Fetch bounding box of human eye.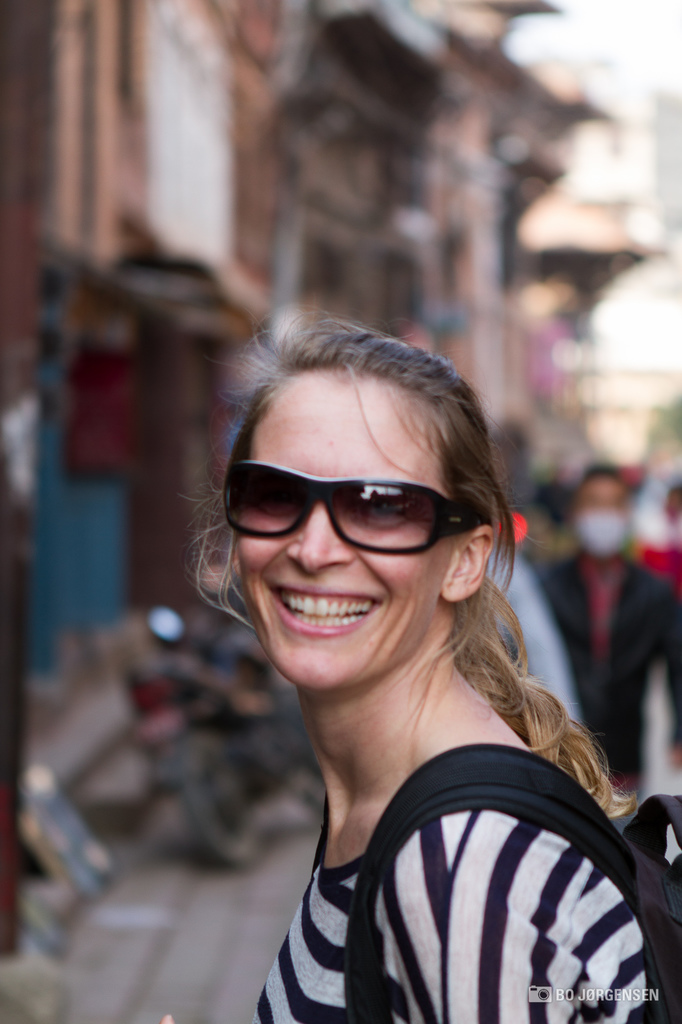
Bbox: box=[338, 479, 459, 542].
